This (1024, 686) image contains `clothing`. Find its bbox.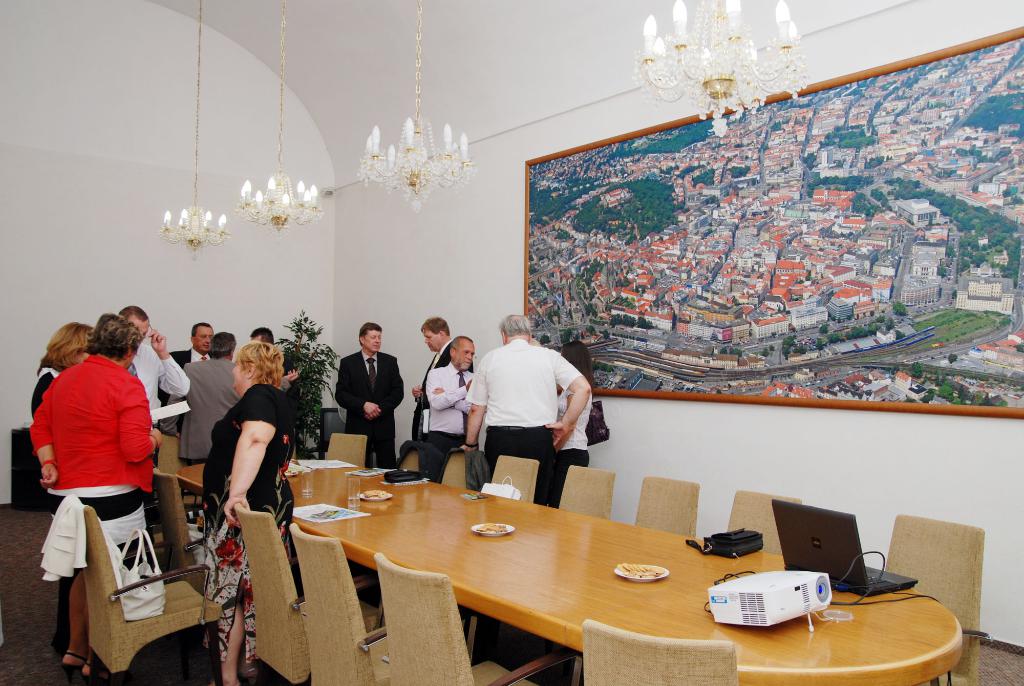
[322,347,405,476].
